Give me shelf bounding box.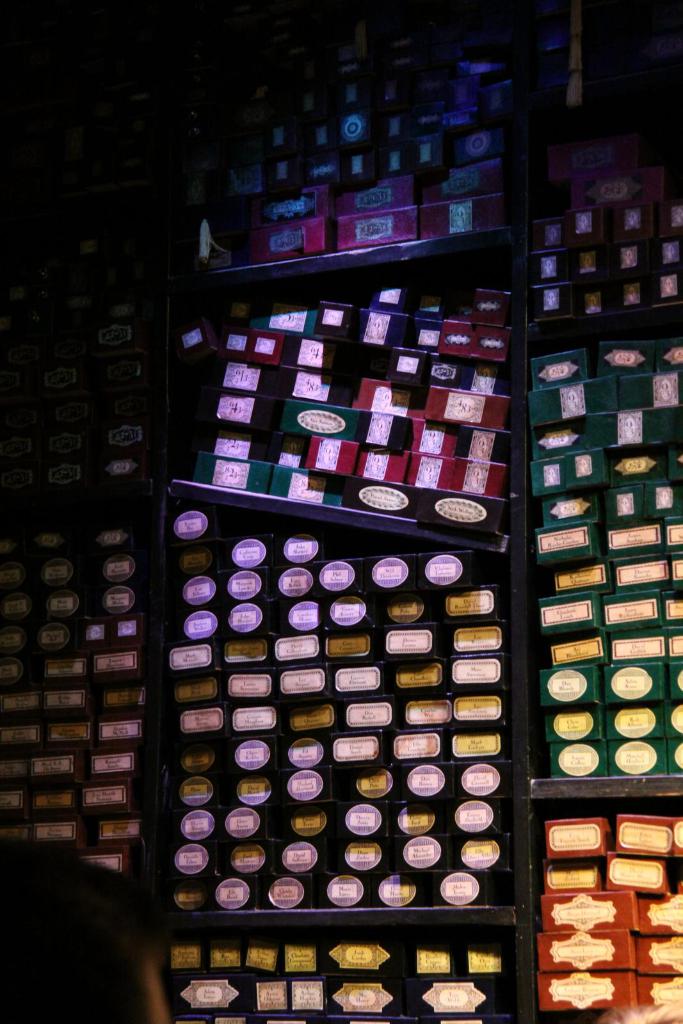
region(9, 0, 682, 1023).
